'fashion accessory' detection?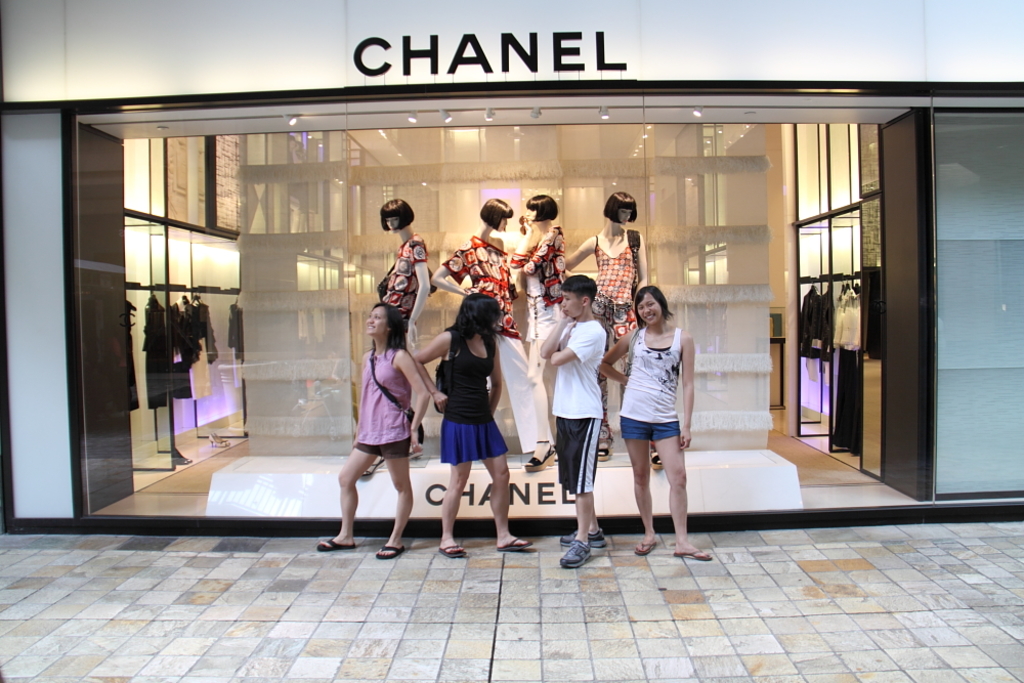
left=518, top=214, right=527, bottom=236
